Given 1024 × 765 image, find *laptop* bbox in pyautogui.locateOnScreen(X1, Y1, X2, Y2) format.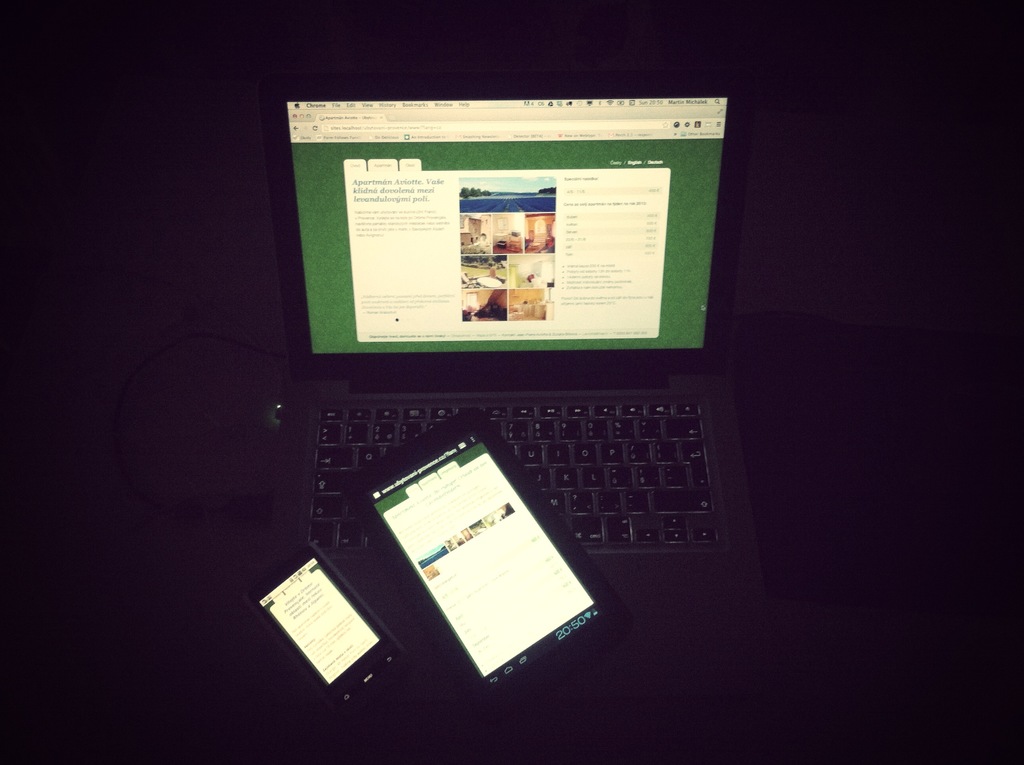
pyautogui.locateOnScreen(271, 86, 760, 677).
